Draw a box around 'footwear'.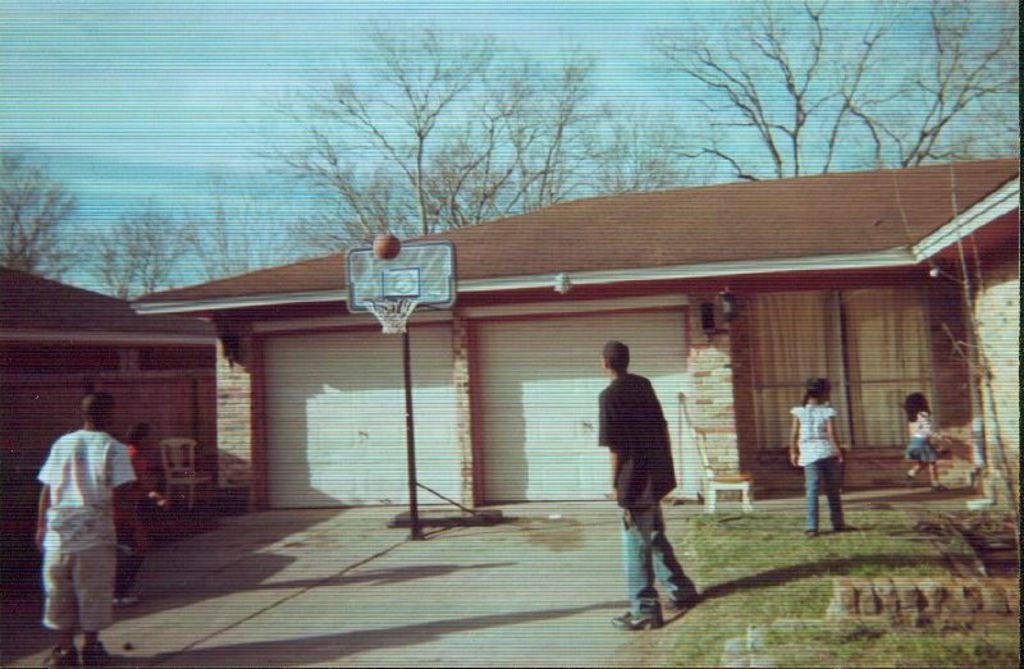
[79, 642, 124, 668].
